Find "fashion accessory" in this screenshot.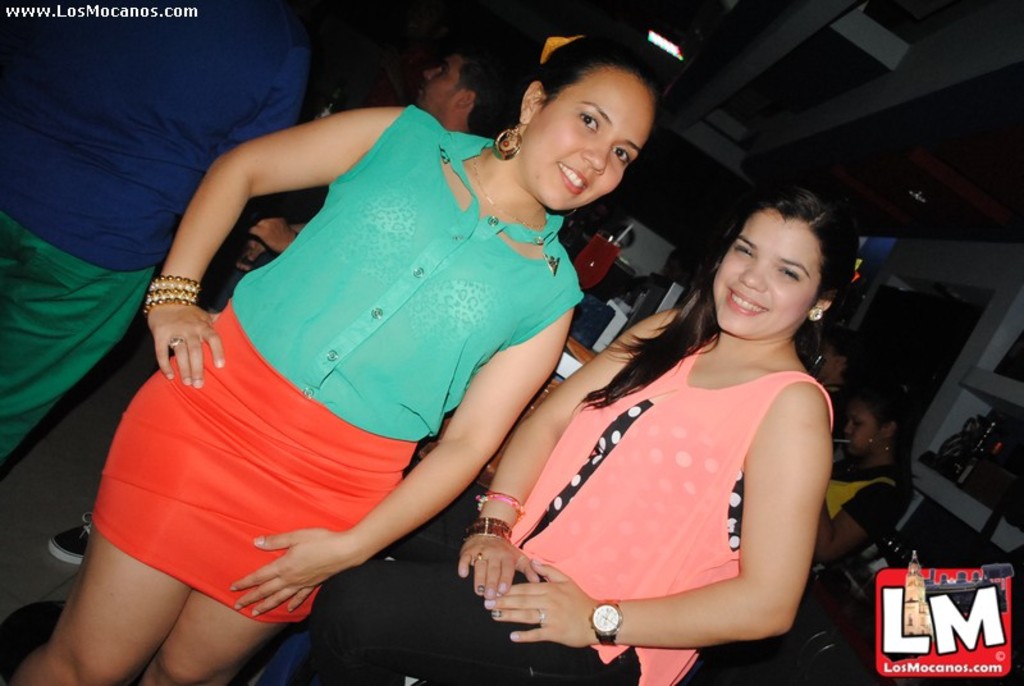
The bounding box for "fashion accessory" is pyautogui.locateOnScreen(492, 115, 524, 160).
